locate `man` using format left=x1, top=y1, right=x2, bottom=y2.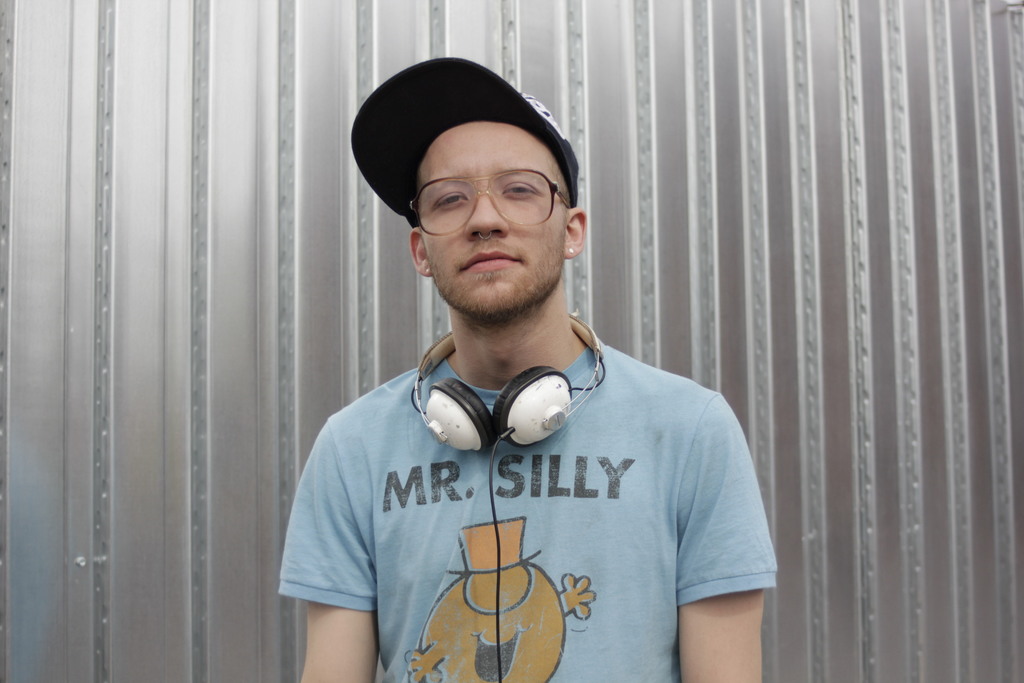
left=248, top=76, right=794, bottom=668.
